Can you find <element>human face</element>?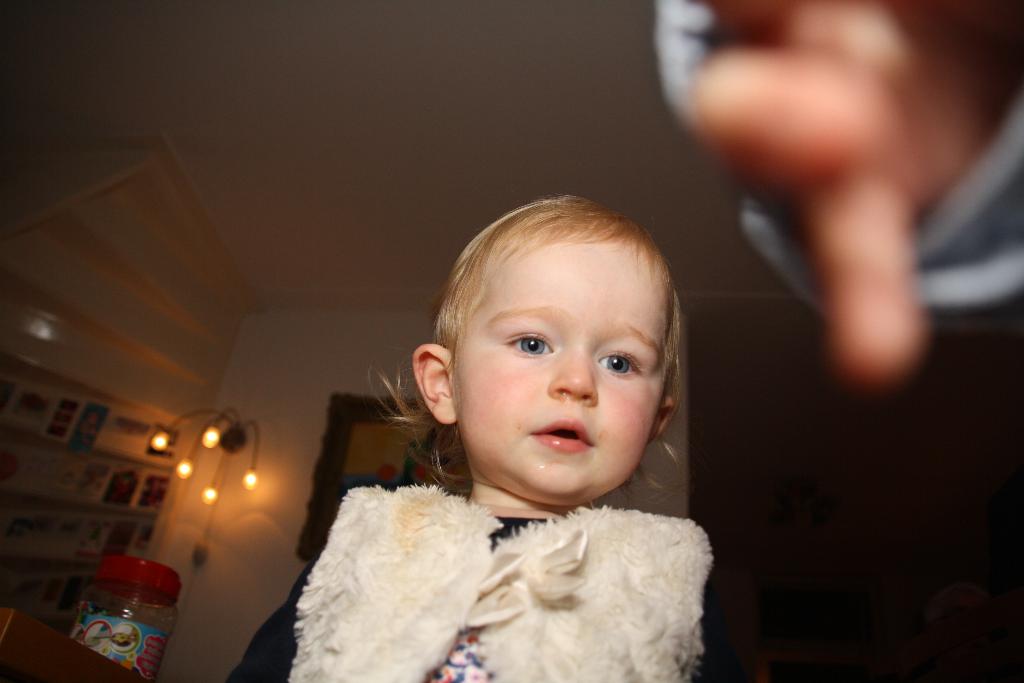
Yes, bounding box: region(452, 247, 663, 494).
